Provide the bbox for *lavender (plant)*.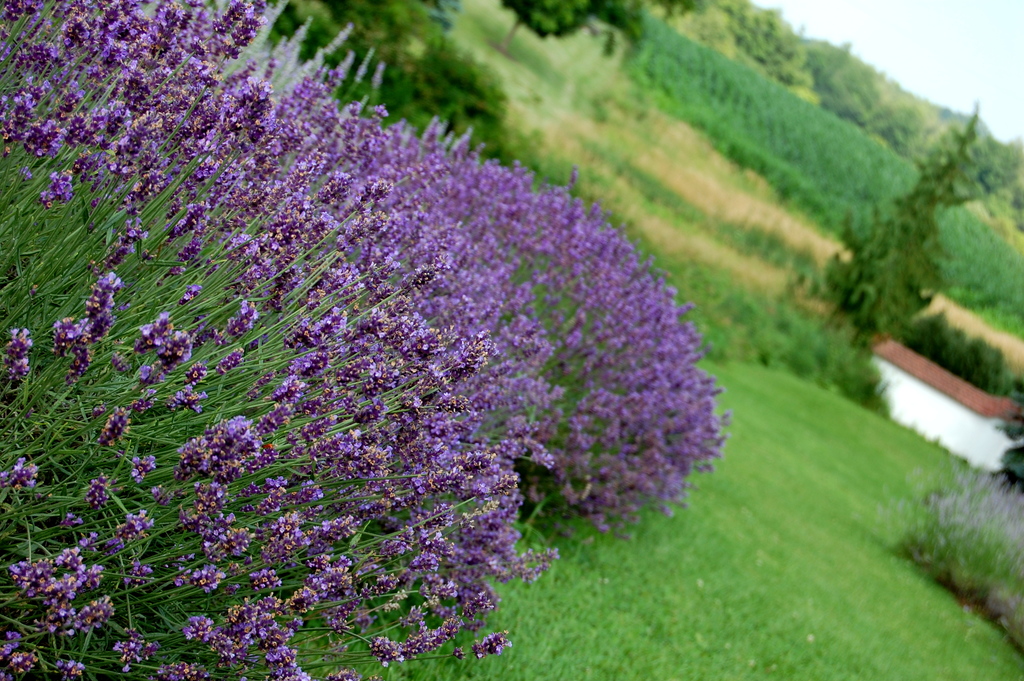
detection(0, 629, 163, 673).
